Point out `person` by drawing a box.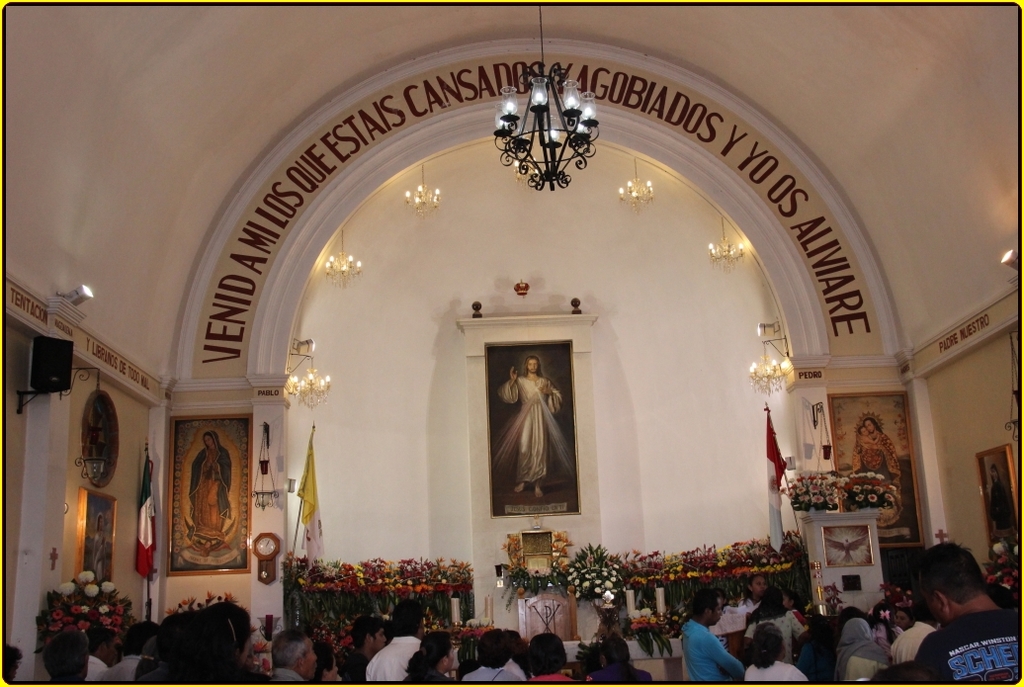
<bbox>98, 620, 159, 686</bbox>.
